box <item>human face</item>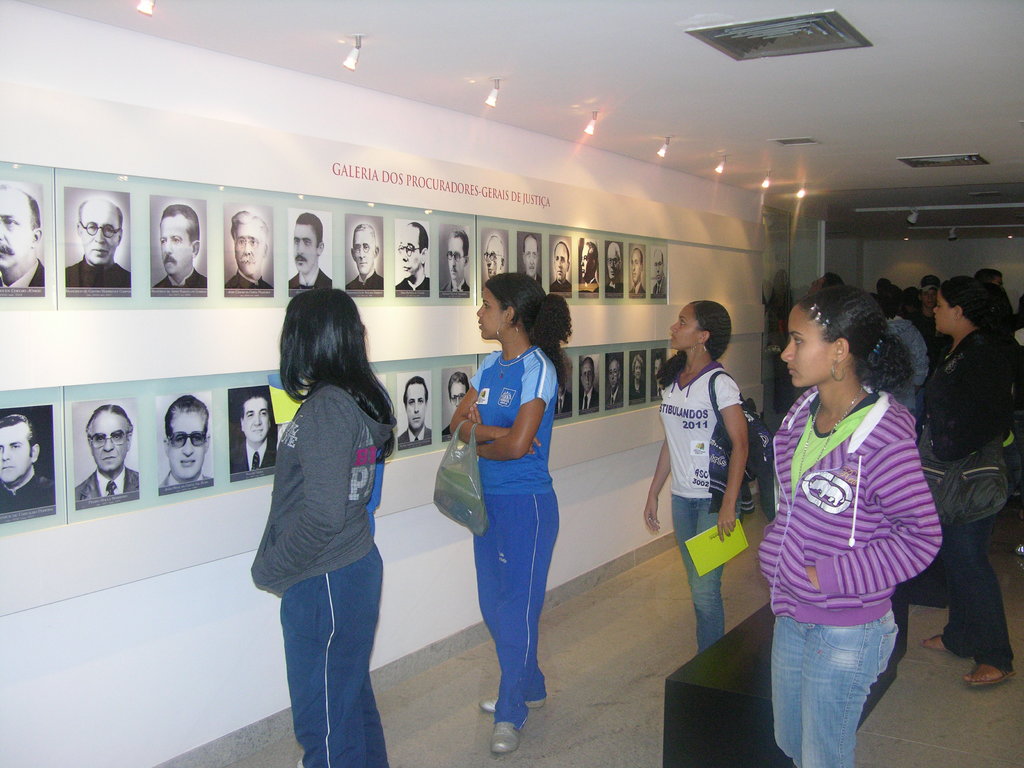
Rect(630, 356, 646, 377)
